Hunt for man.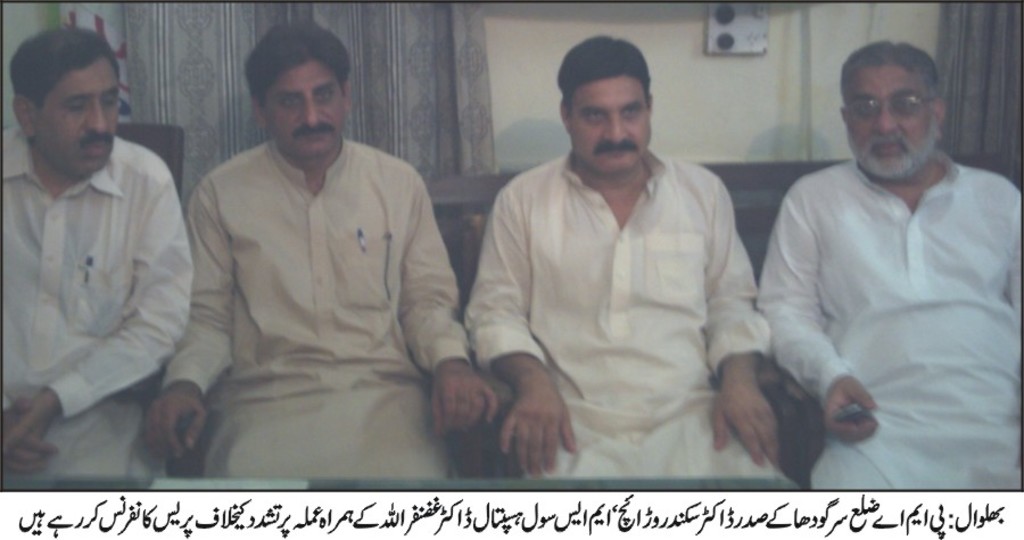
Hunted down at bbox=[3, 20, 200, 462].
